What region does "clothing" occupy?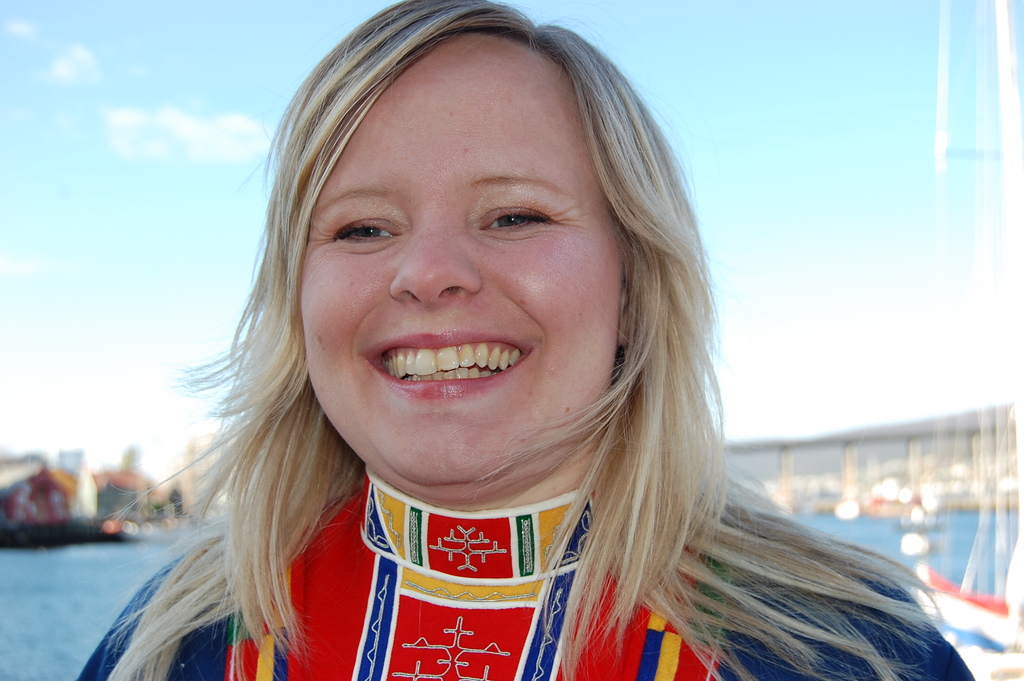
x1=79, y1=464, x2=975, y2=680.
